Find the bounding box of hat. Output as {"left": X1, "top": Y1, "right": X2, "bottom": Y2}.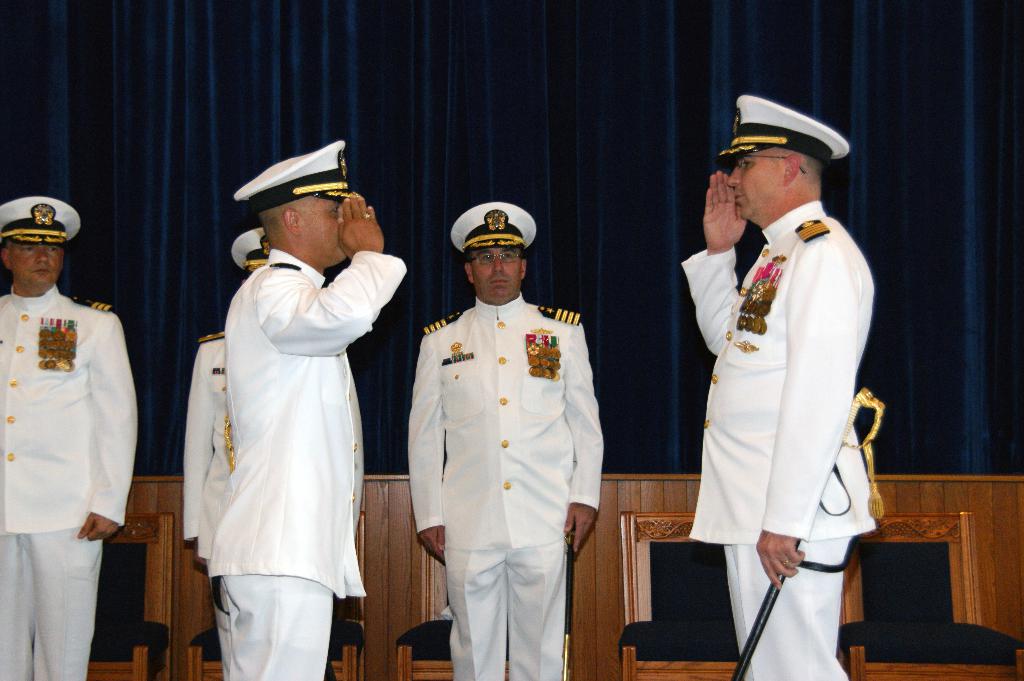
{"left": 716, "top": 93, "right": 846, "bottom": 161}.
